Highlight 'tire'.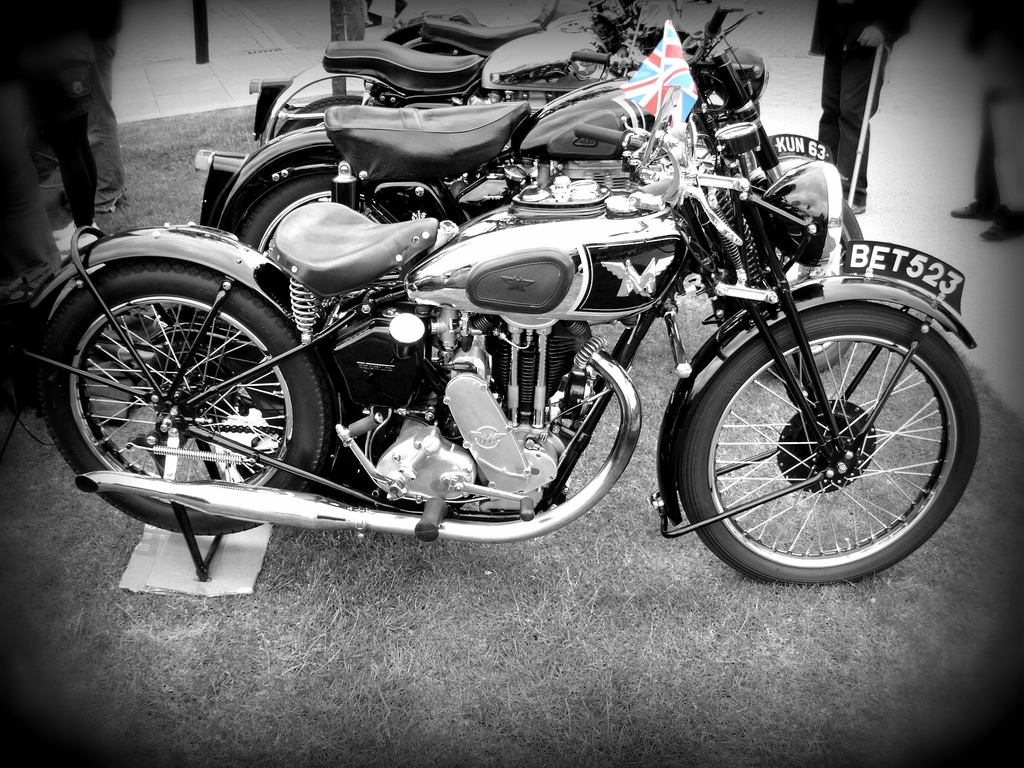
Highlighted region: crop(232, 170, 406, 262).
